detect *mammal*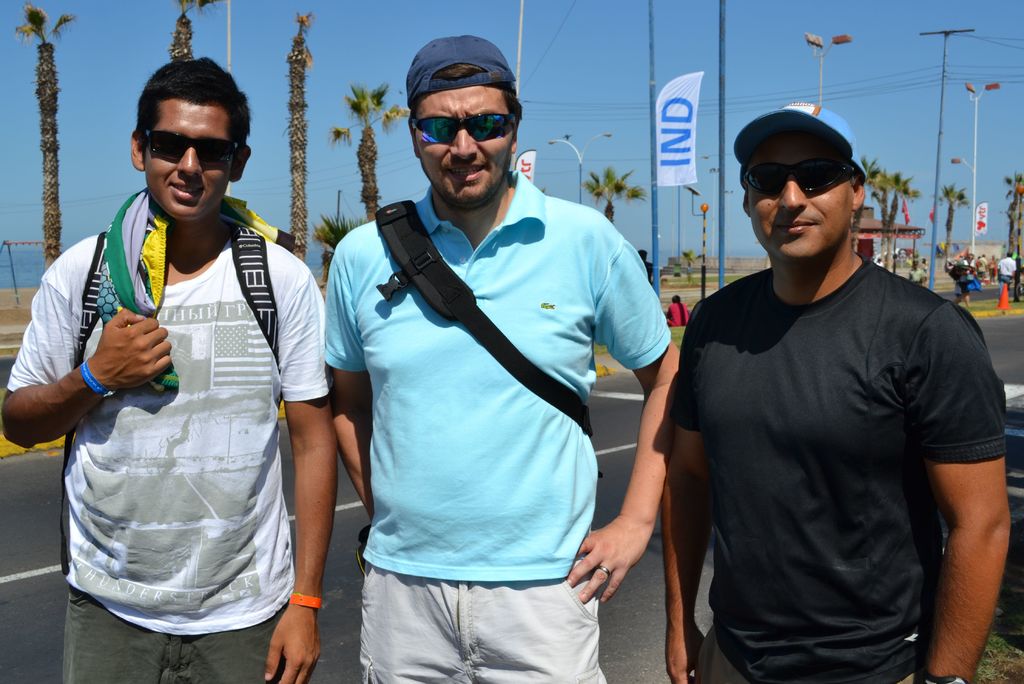
rect(3, 53, 340, 683)
